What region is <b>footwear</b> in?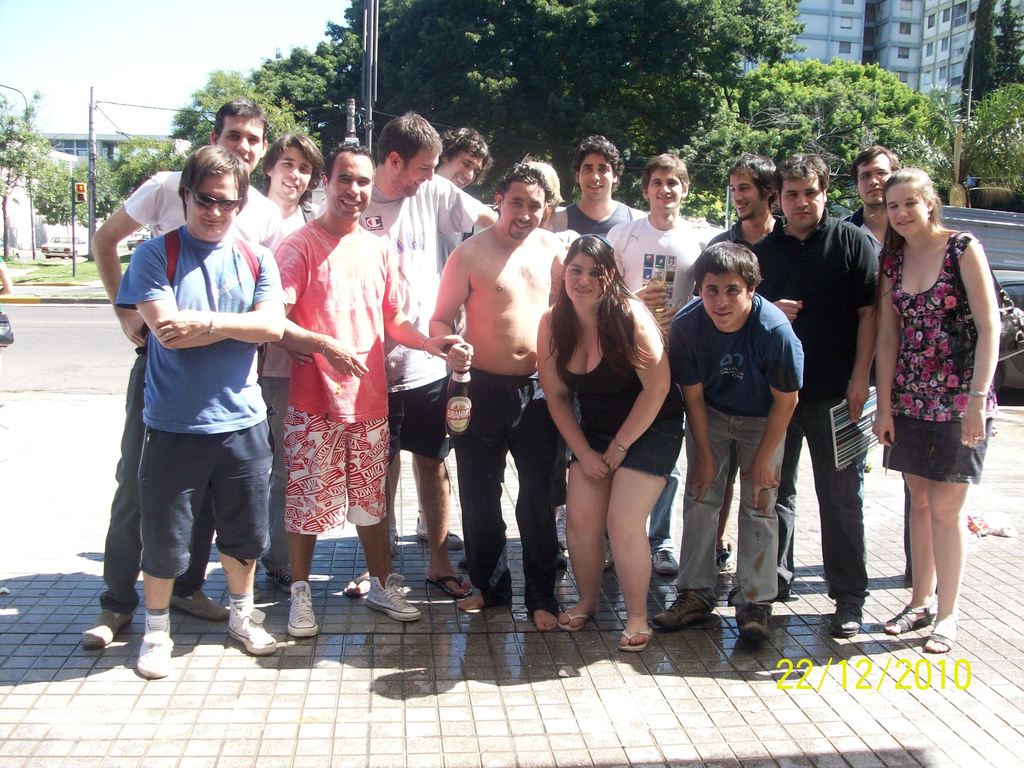
733,604,775,644.
